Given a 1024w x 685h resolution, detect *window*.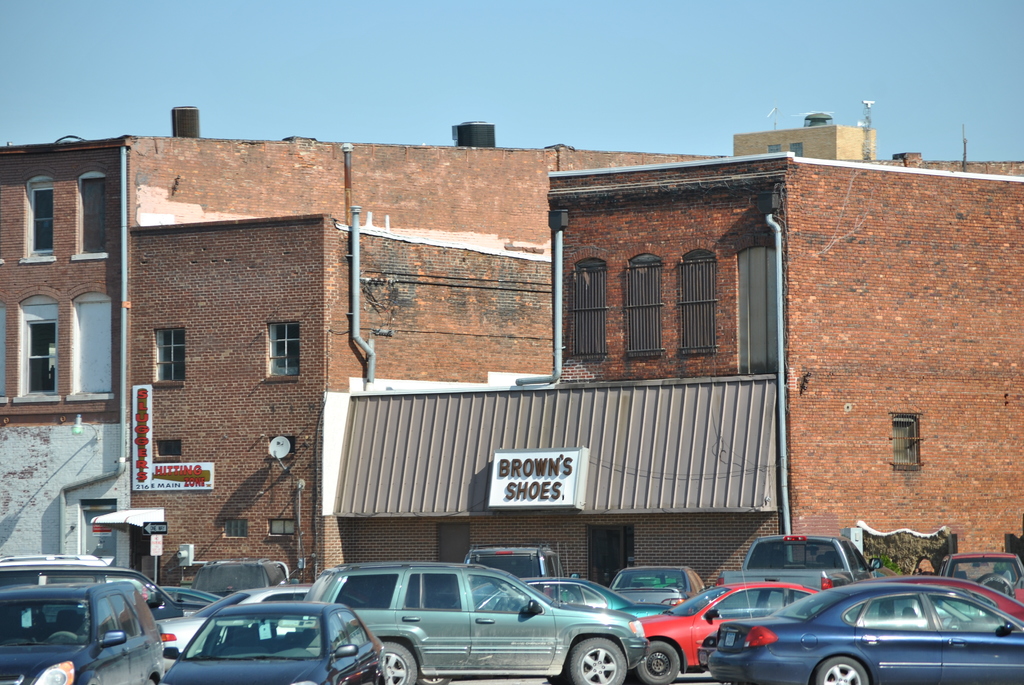
712,590,815,621.
